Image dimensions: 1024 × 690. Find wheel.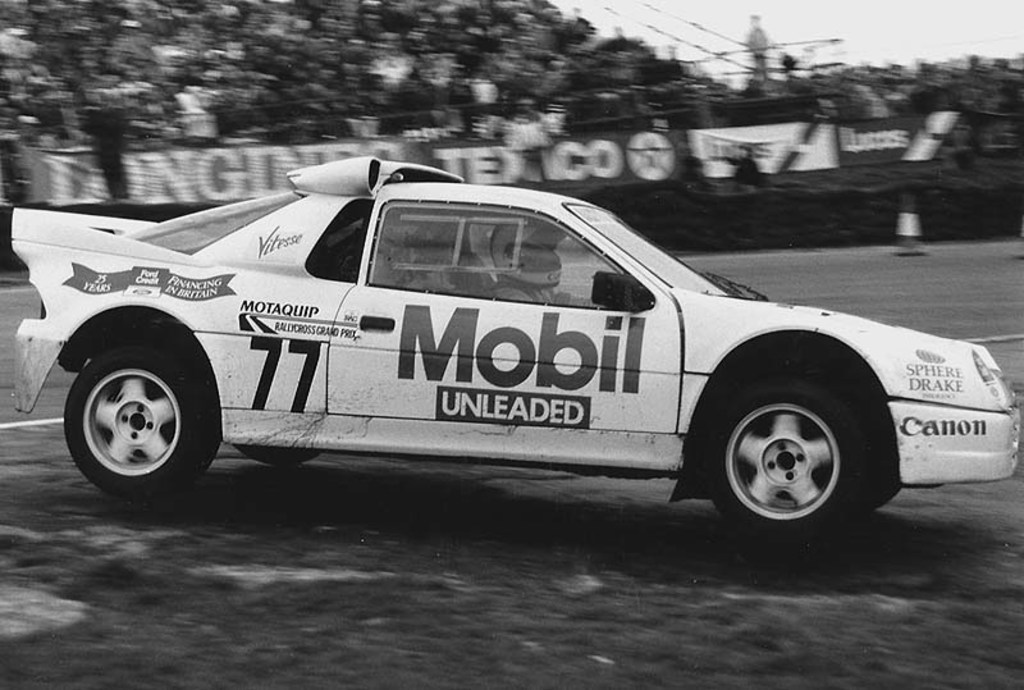
Rect(859, 463, 899, 513).
